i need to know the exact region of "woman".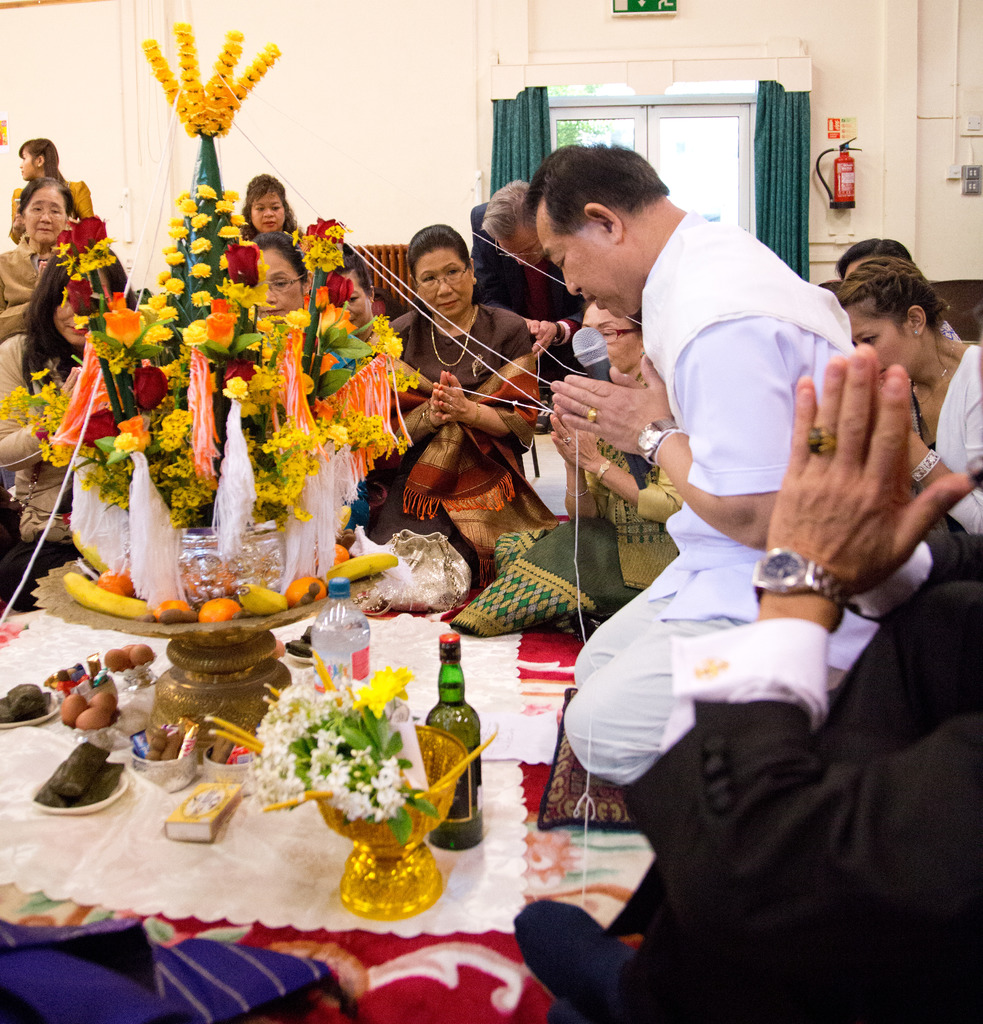
Region: 0, 169, 88, 342.
